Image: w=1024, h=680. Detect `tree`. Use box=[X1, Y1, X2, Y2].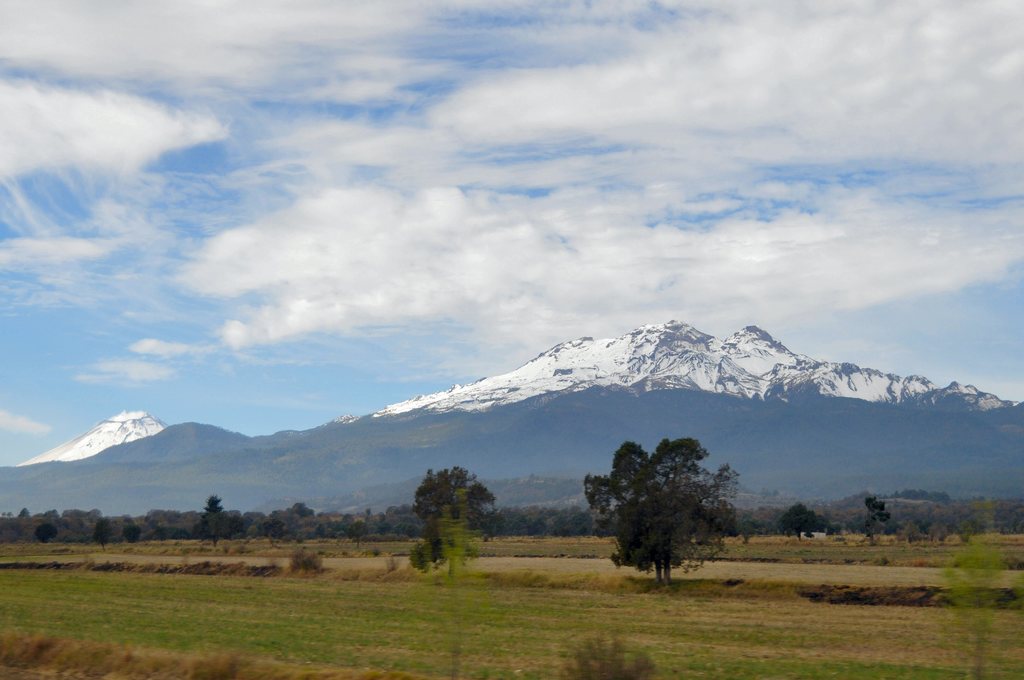
box=[557, 630, 655, 679].
